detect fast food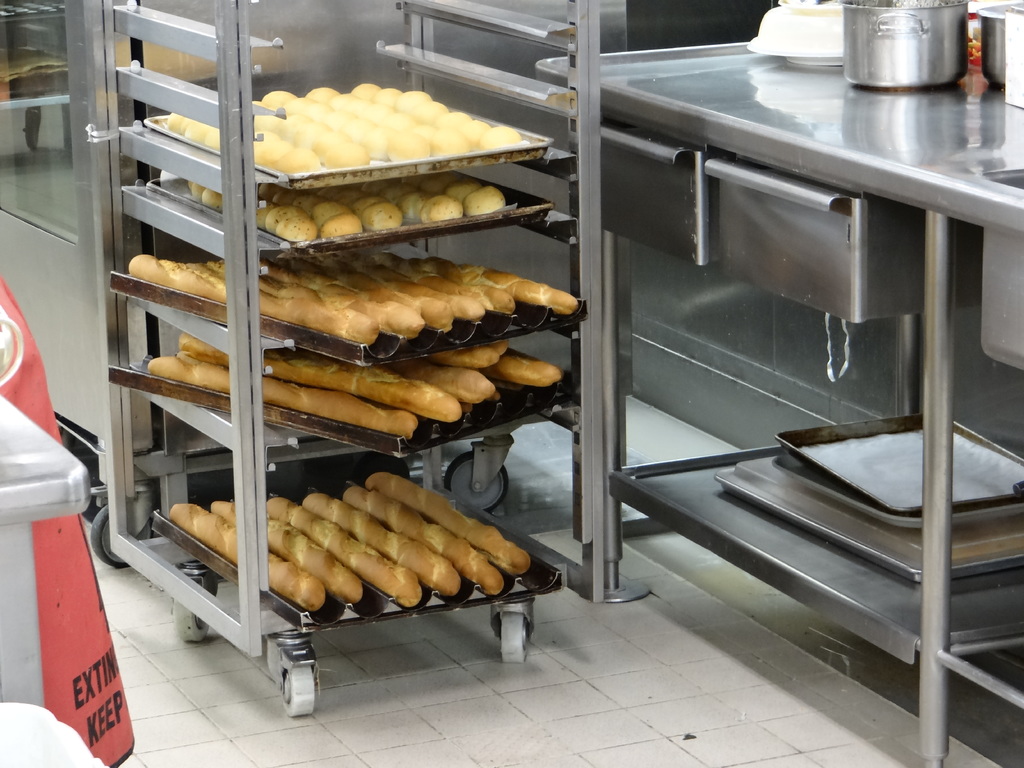
<bbox>300, 198, 319, 218</bbox>
